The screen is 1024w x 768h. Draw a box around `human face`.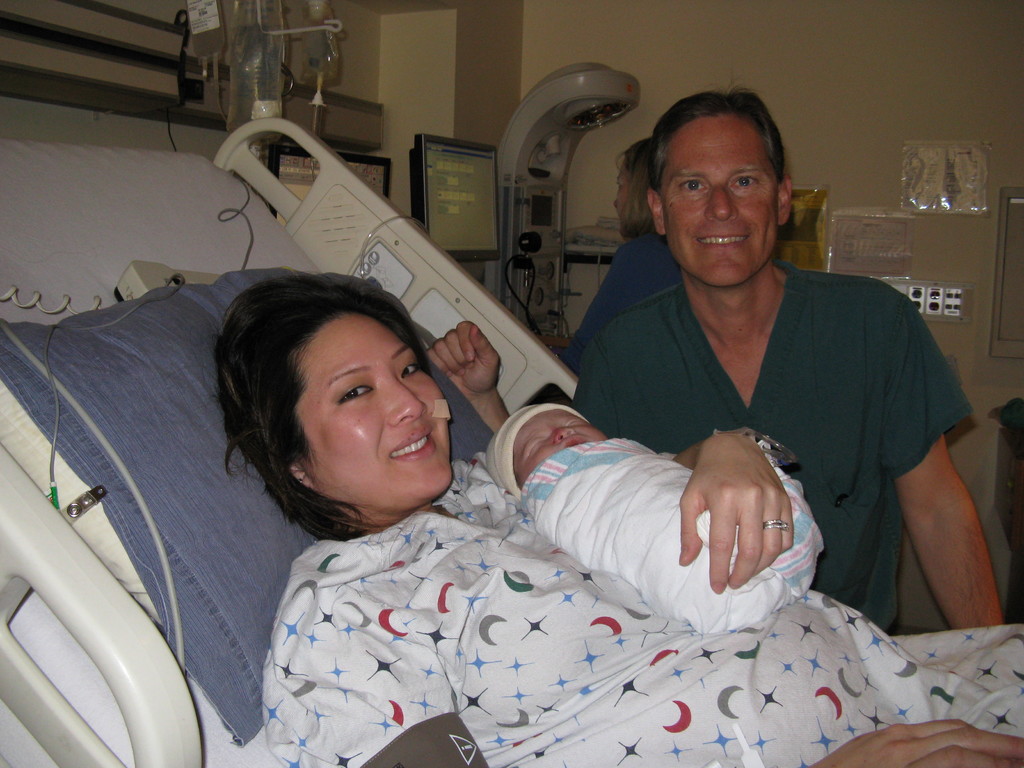
rect(301, 315, 443, 497).
